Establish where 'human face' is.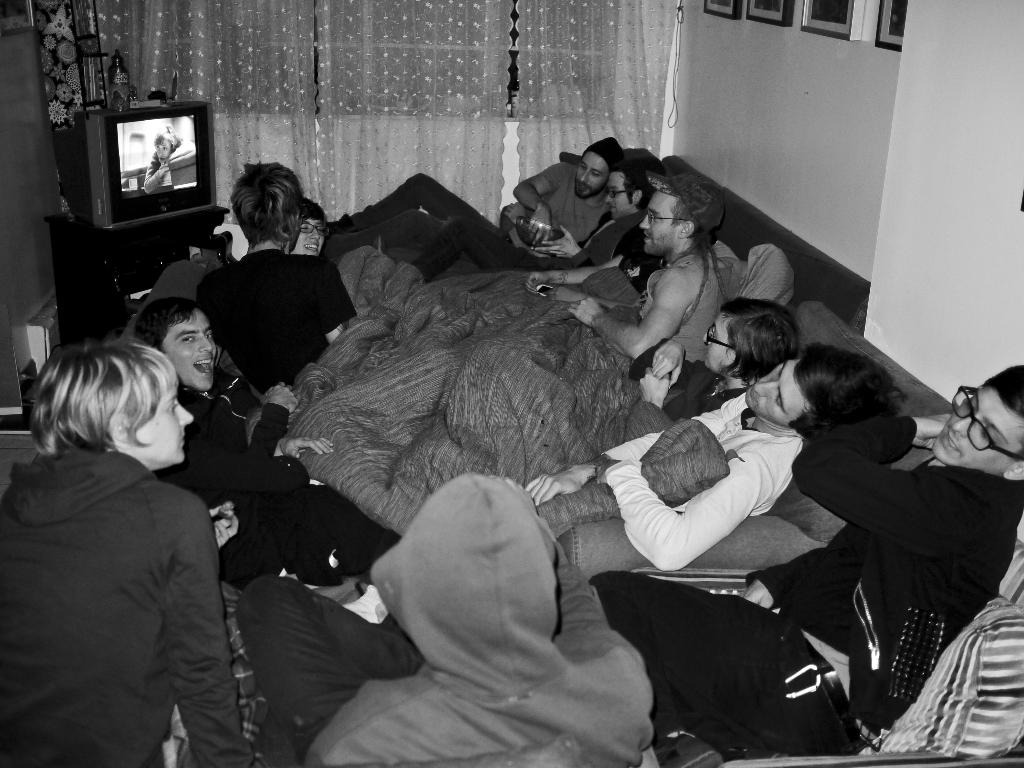
Established at (x1=743, y1=361, x2=806, y2=427).
